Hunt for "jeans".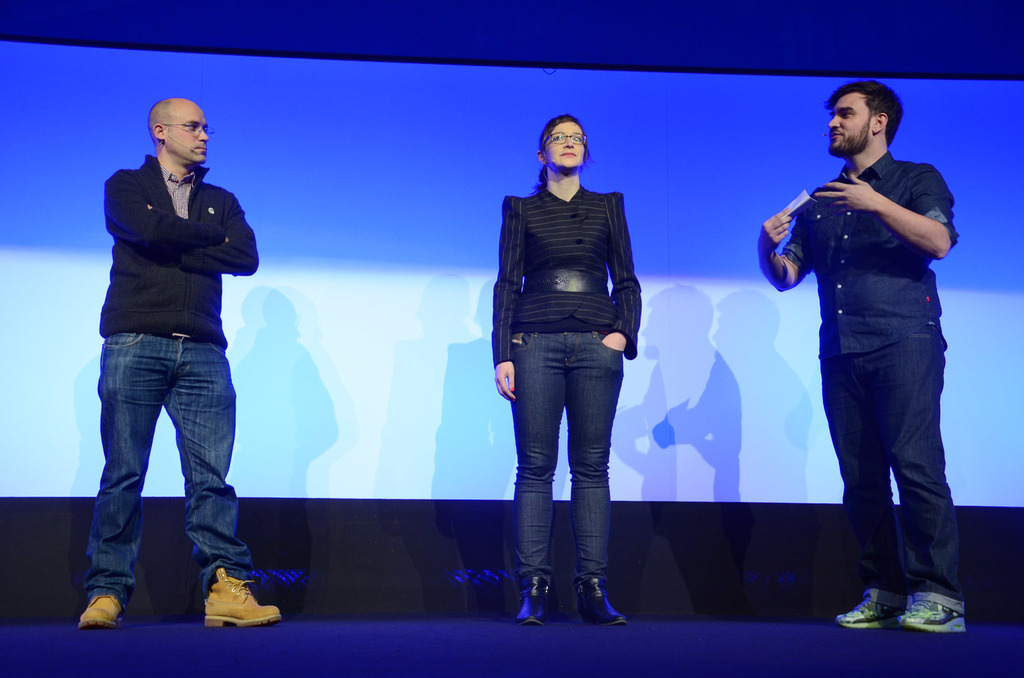
Hunted down at <bbox>84, 331, 257, 608</bbox>.
